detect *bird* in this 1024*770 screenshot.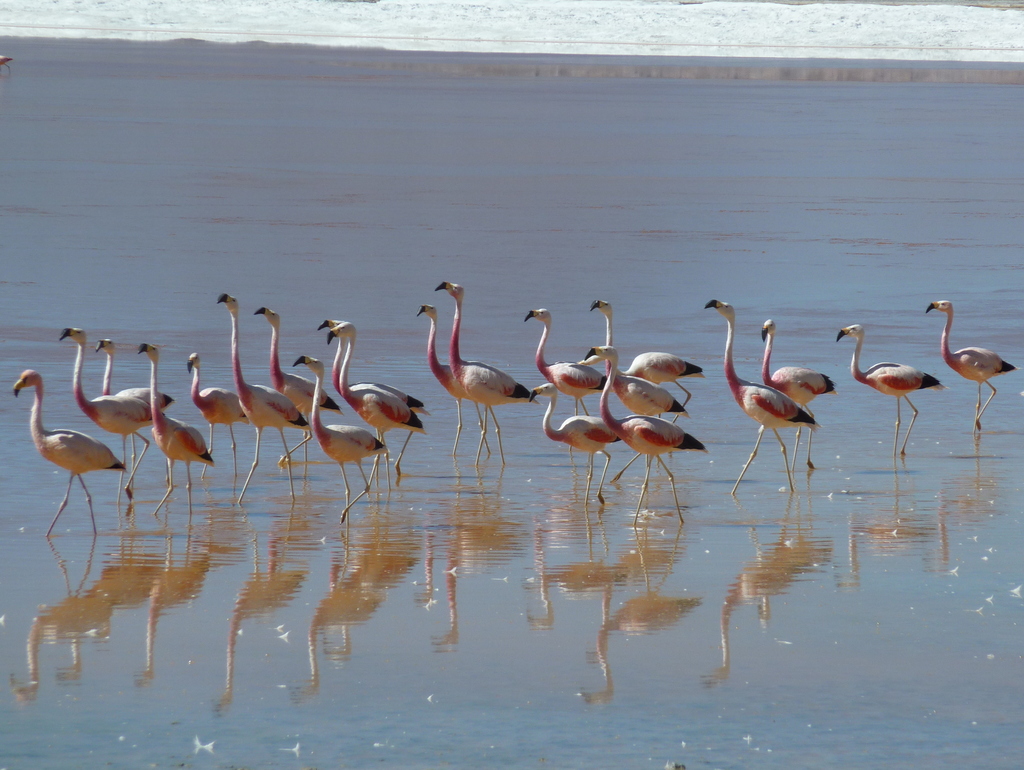
Detection: l=433, t=279, r=543, b=474.
